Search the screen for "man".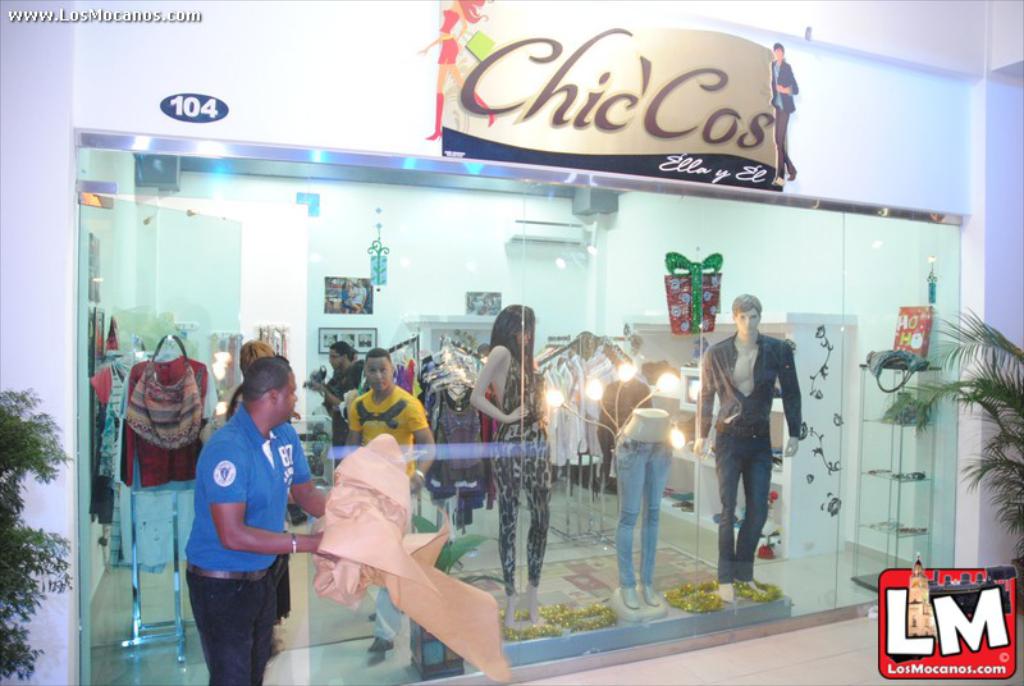
Found at [x1=346, y1=339, x2=444, y2=658].
